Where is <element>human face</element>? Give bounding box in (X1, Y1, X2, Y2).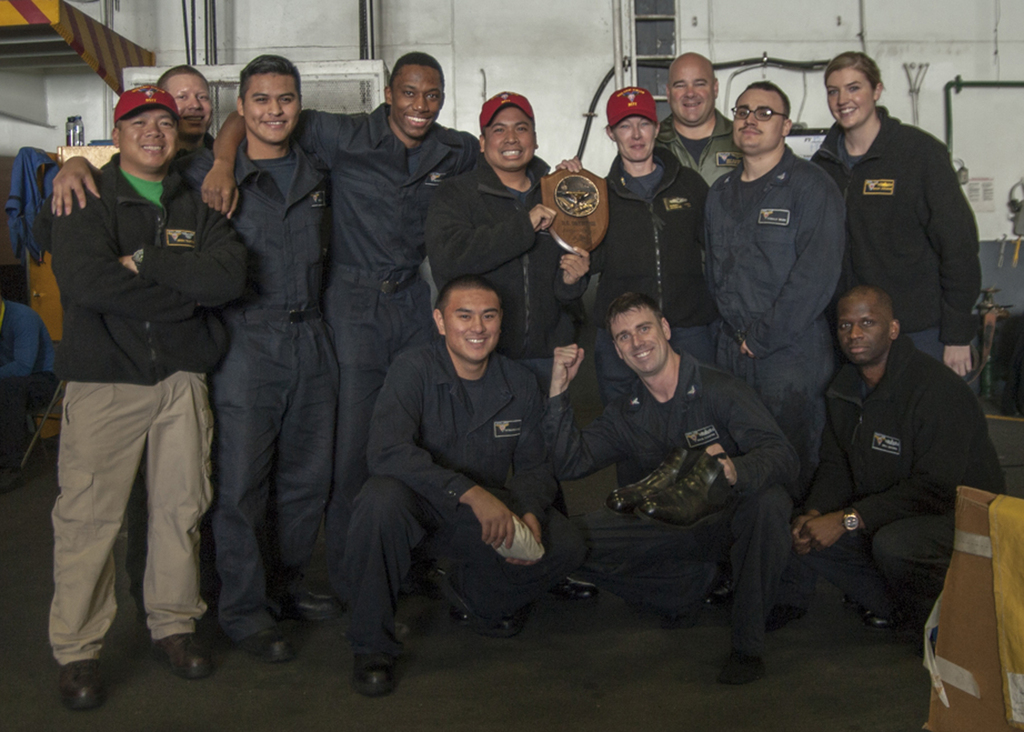
(668, 63, 717, 123).
